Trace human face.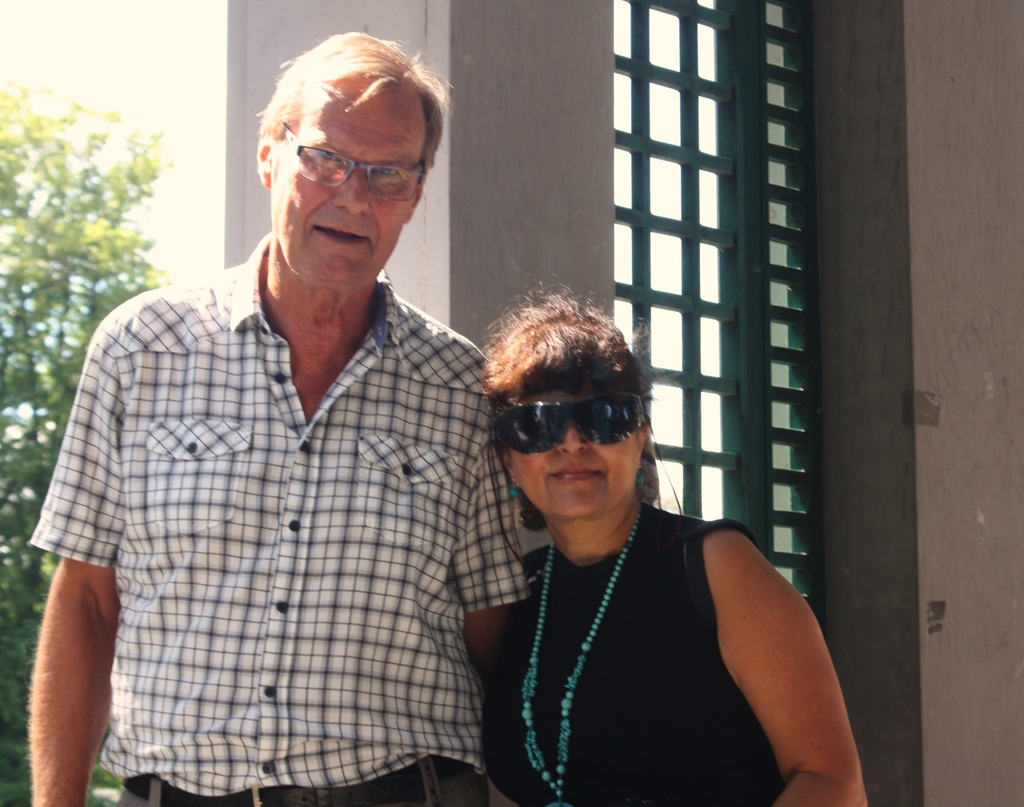
Traced to select_region(514, 378, 642, 522).
